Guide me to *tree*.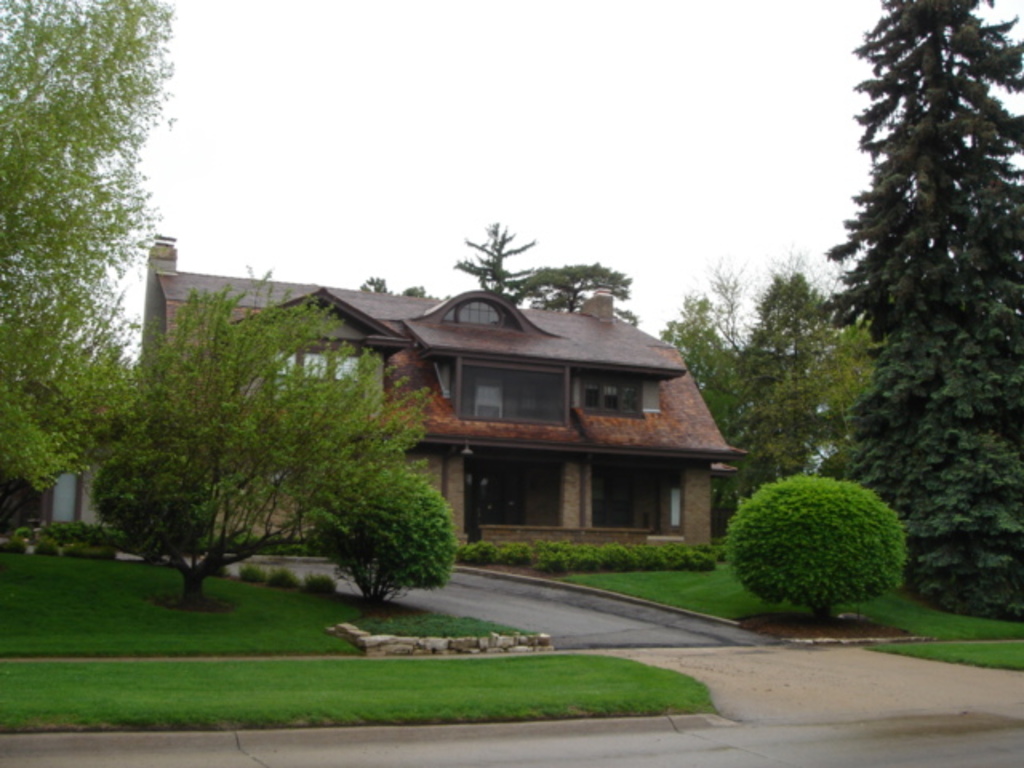
Guidance: x1=0, y1=0, x2=174, y2=510.
